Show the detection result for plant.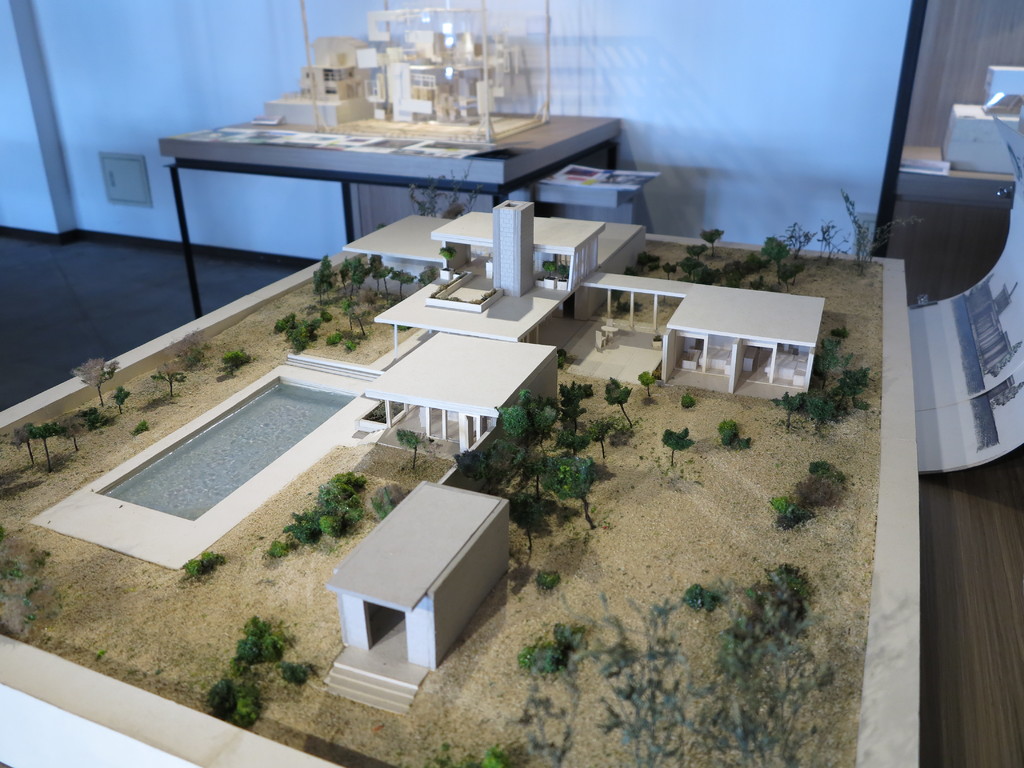
x1=209 y1=677 x2=237 y2=709.
